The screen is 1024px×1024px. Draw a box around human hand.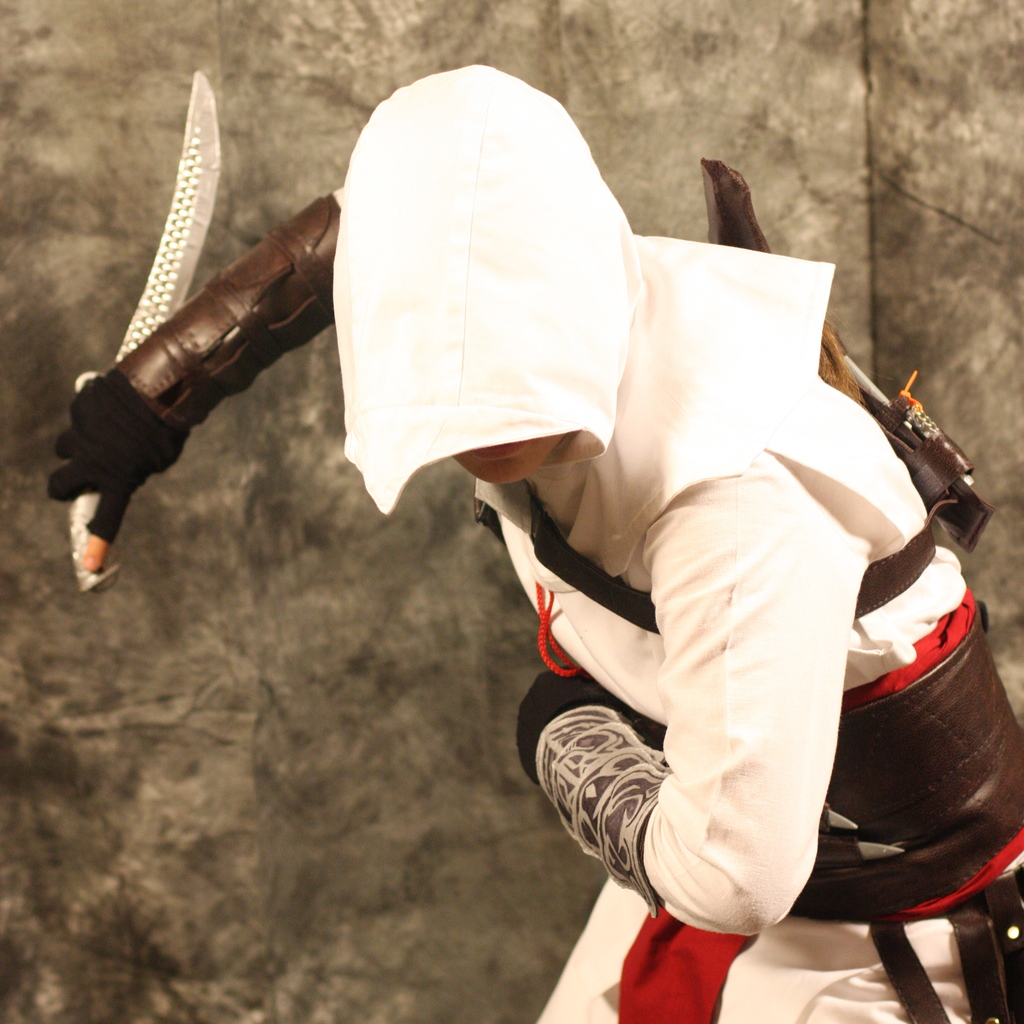
crop(513, 664, 637, 783).
